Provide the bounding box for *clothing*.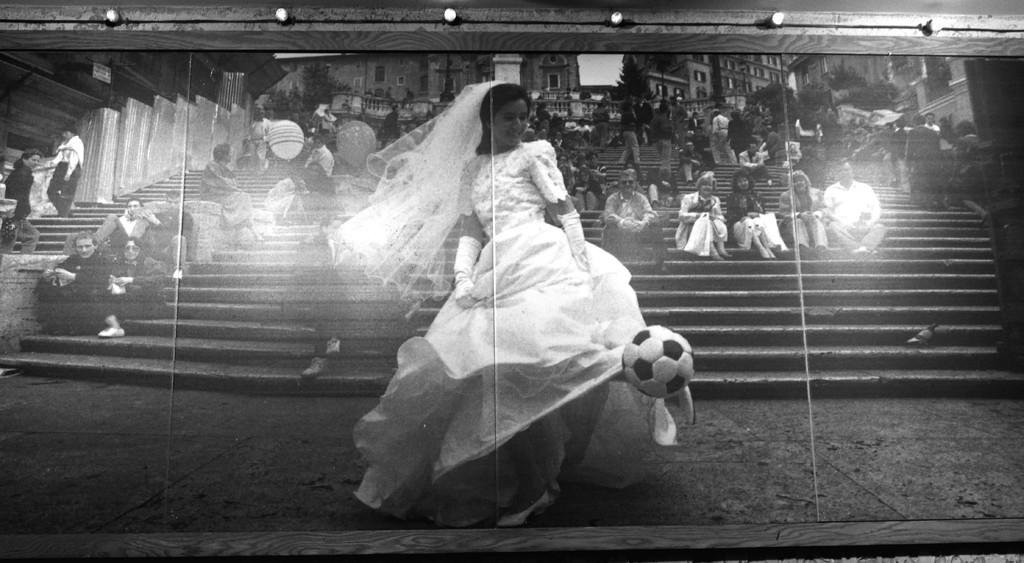
box=[602, 182, 662, 249].
